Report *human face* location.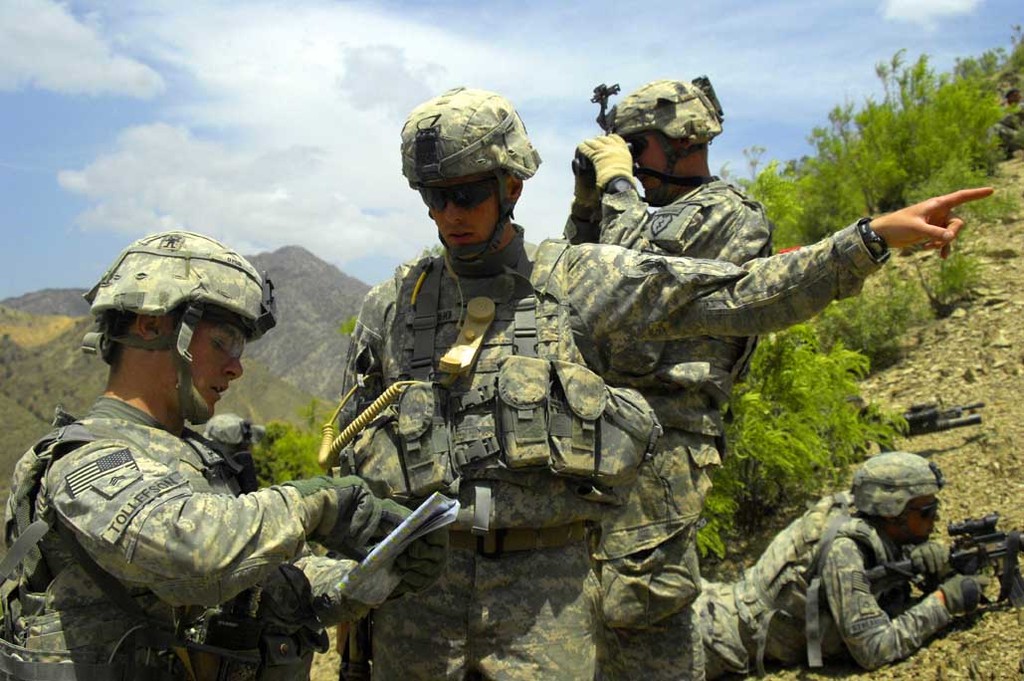
Report: (x1=424, y1=175, x2=499, y2=255).
